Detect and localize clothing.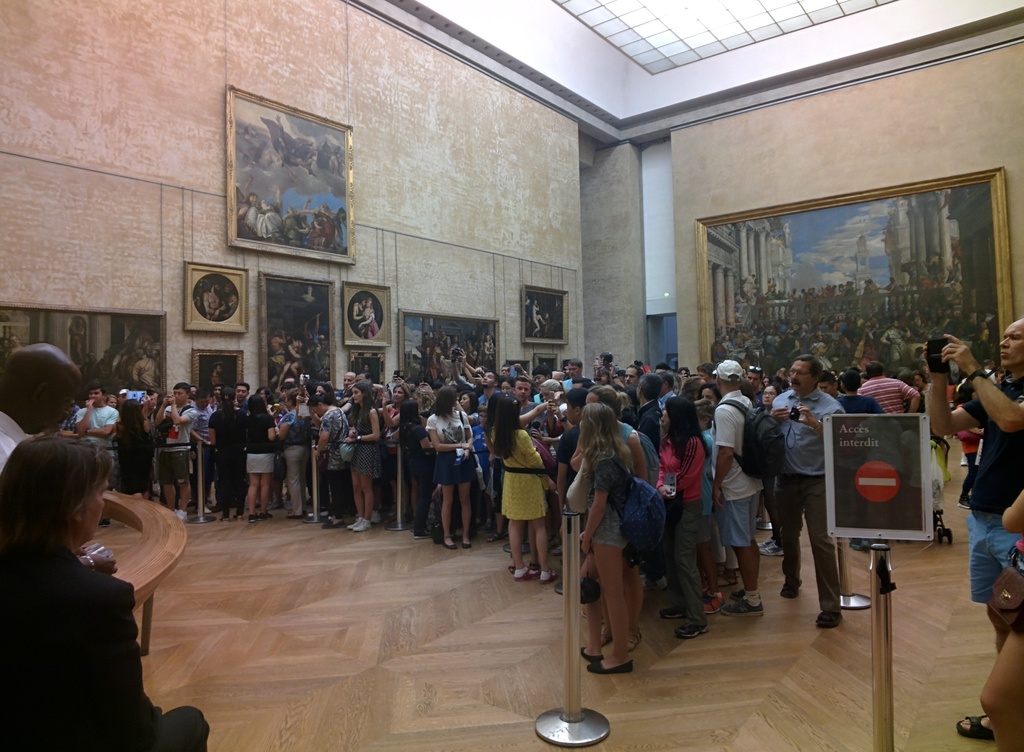
Localized at [x1=318, y1=407, x2=356, y2=532].
